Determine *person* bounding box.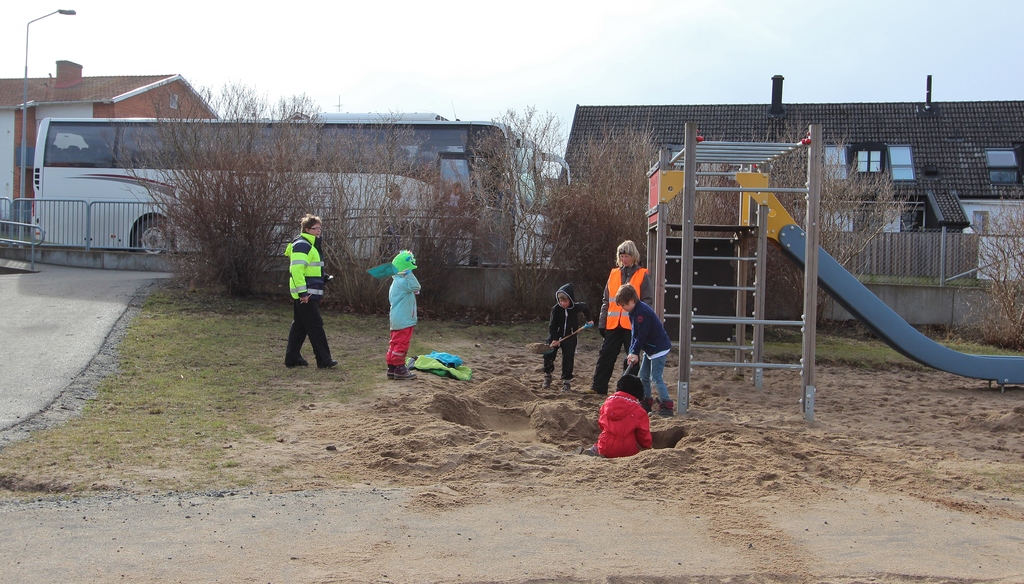
Determined: pyautogui.locateOnScreen(616, 283, 674, 415).
